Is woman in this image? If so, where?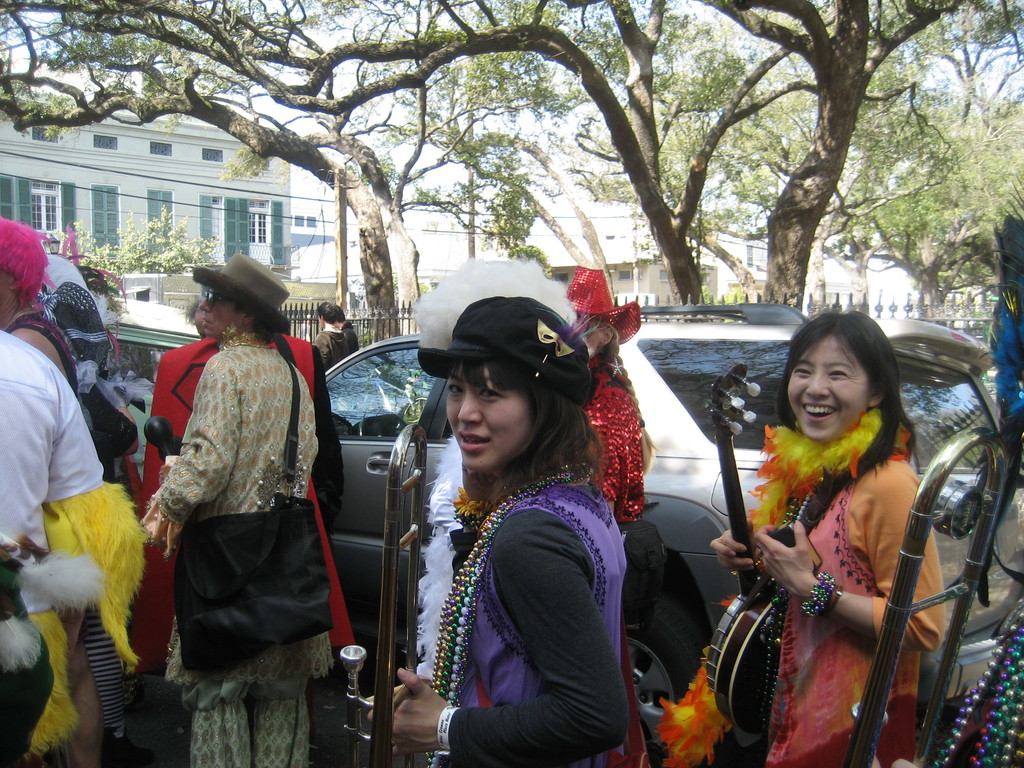
Yes, at bbox=(364, 291, 628, 767).
